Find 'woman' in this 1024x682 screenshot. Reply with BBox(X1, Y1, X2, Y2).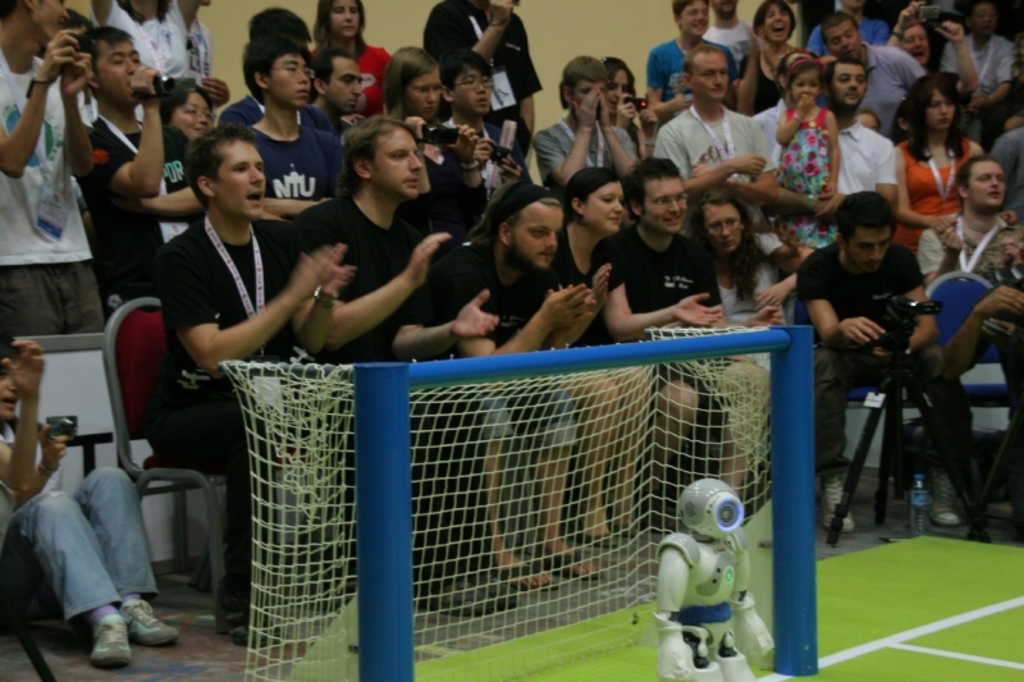
BBox(381, 44, 484, 233).
